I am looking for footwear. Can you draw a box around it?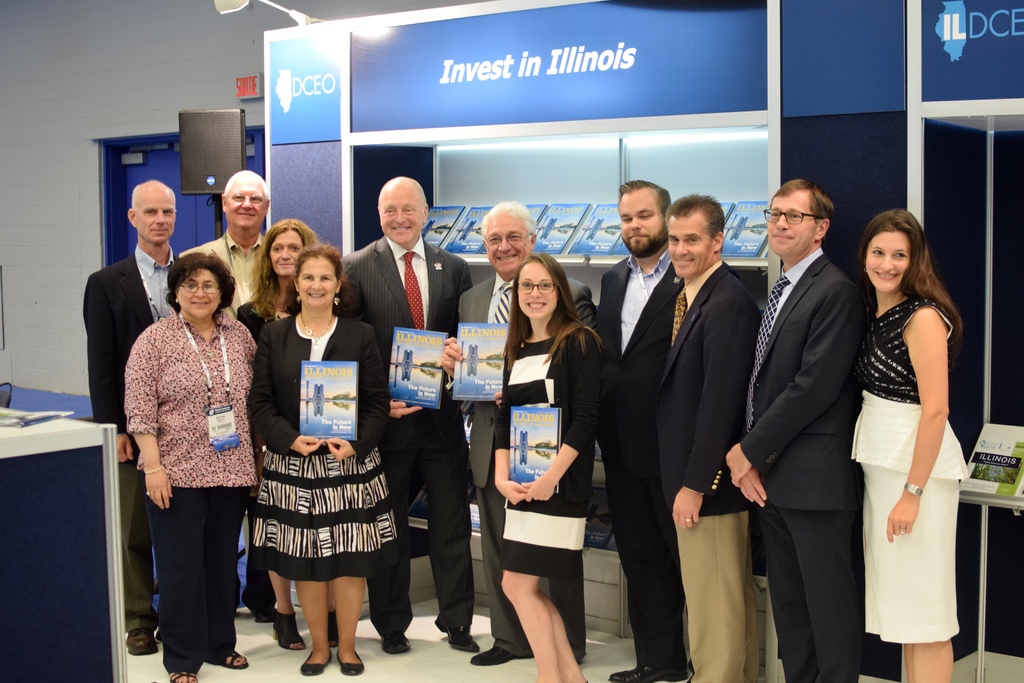
Sure, the bounding box is [380, 634, 414, 652].
